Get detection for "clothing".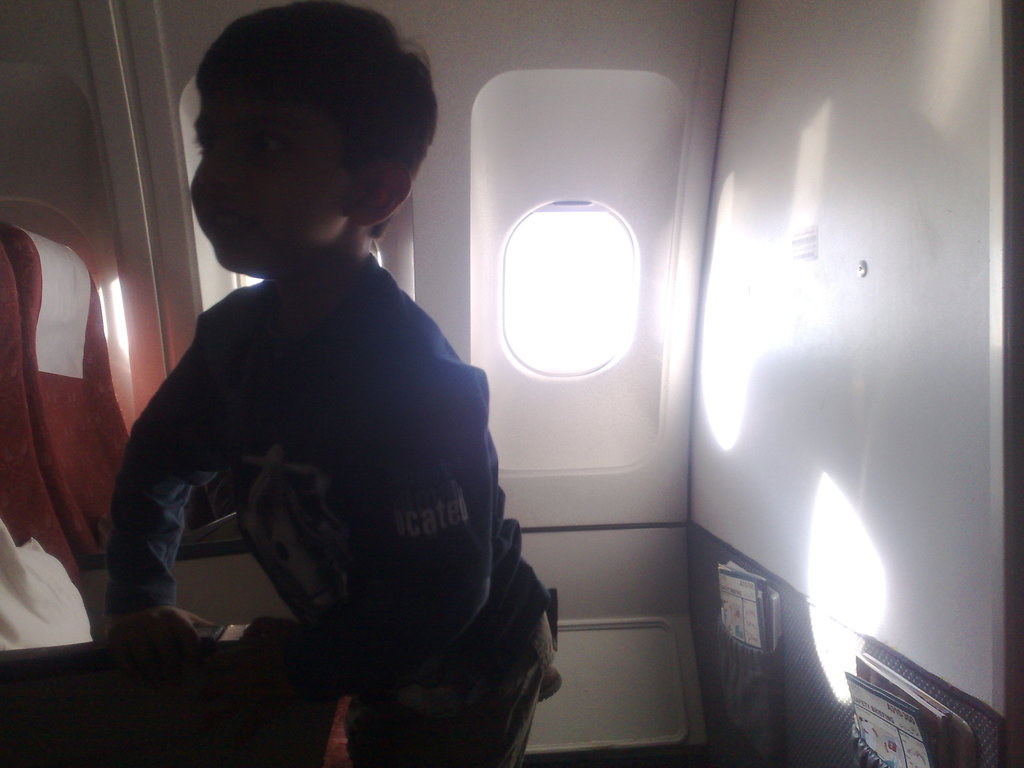
Detection: [115, 153, 525, 727].
